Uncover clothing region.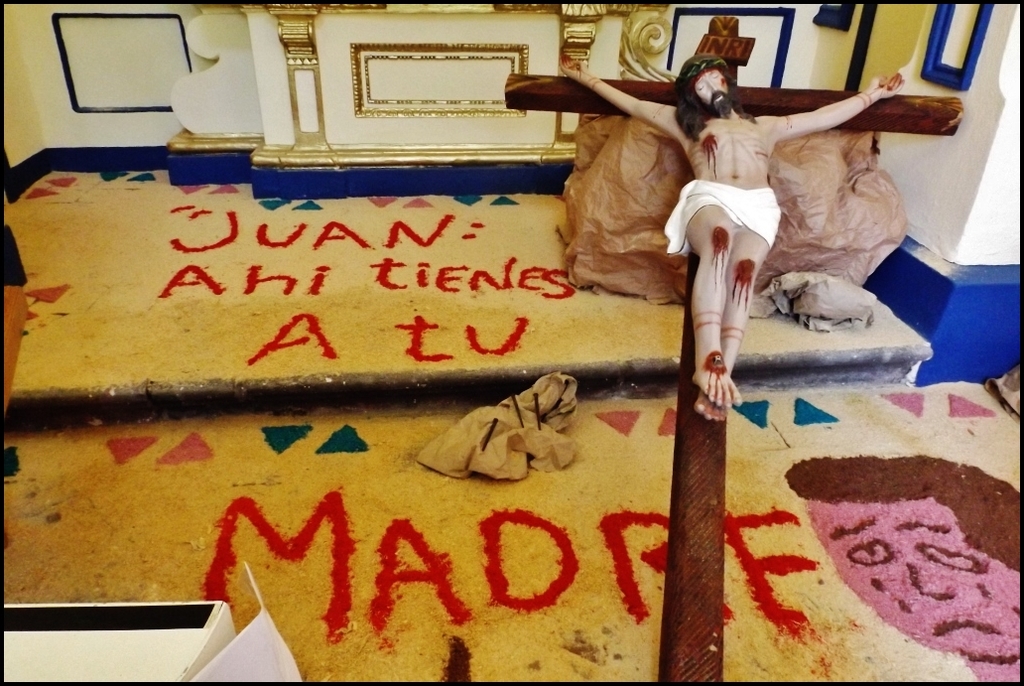
Uncovered: region(661, 174, 784, 256).
